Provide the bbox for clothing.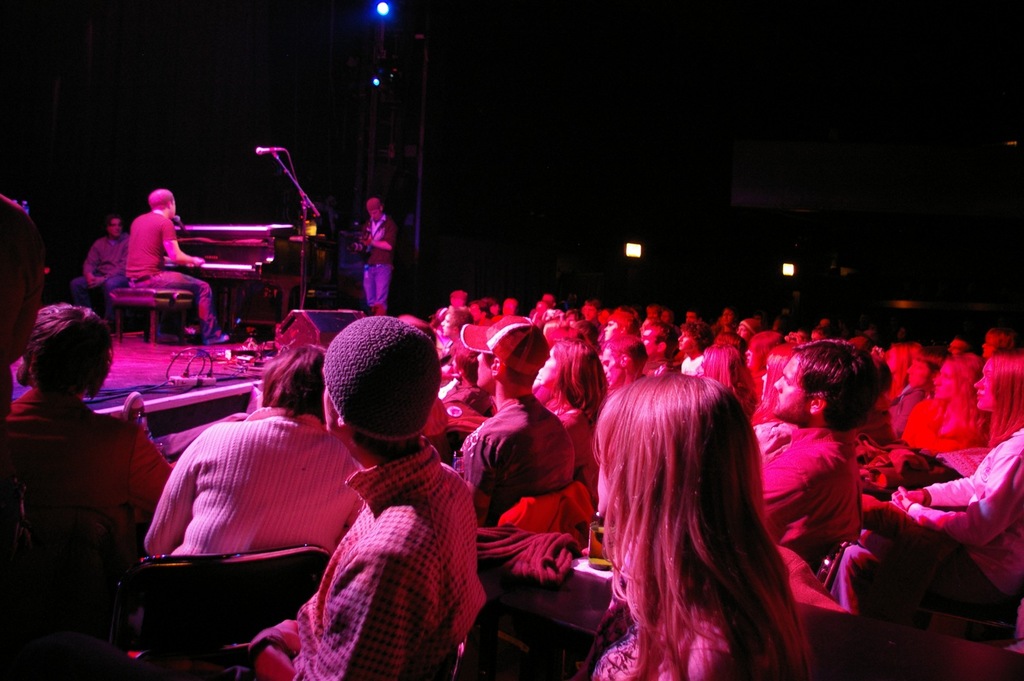
x1=119, y1=210, x2=218, y2=326.
